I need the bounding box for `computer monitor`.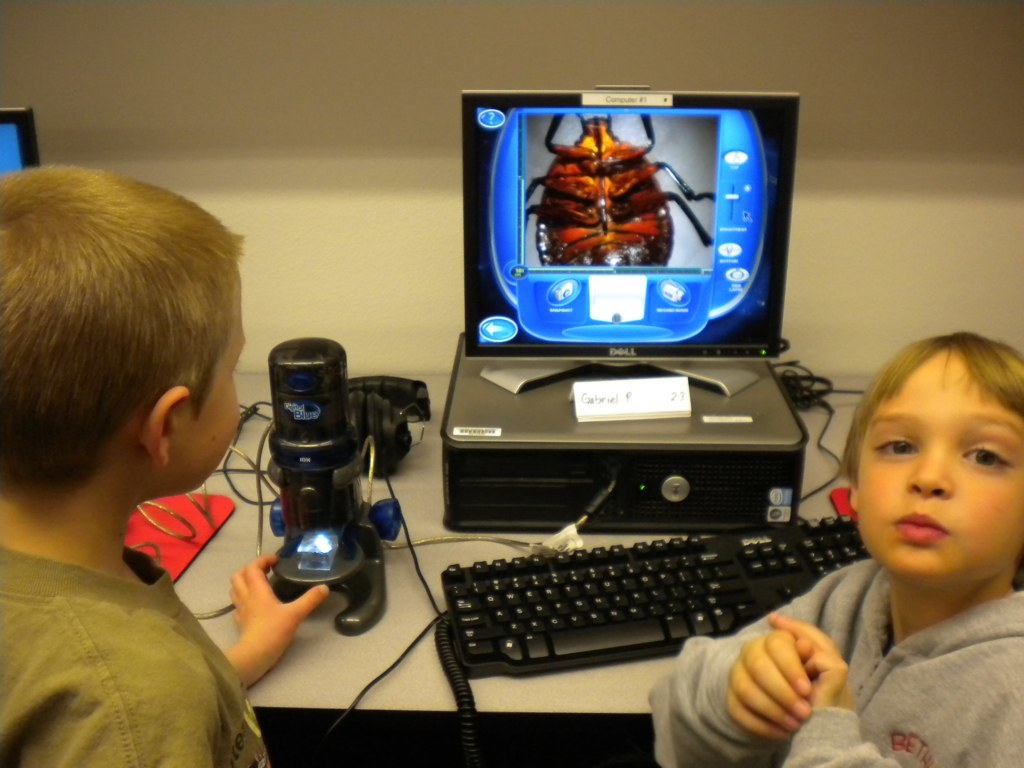
Here it is: (455, 83, 806, 370).
